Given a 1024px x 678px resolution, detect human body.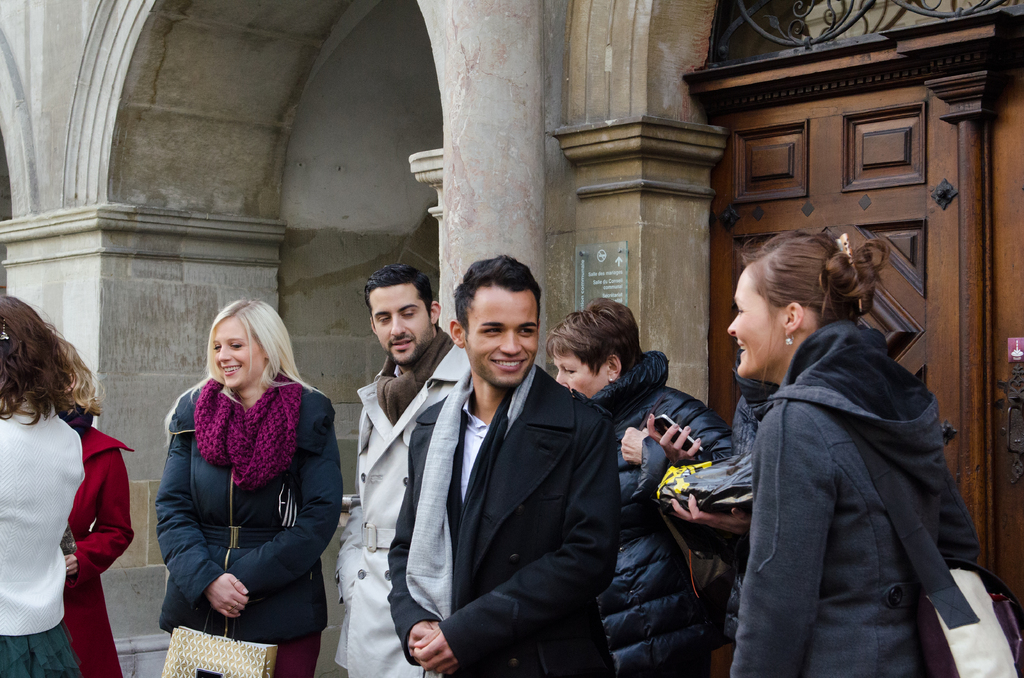
x1=60 y1=430 x2=139 y2=677.
